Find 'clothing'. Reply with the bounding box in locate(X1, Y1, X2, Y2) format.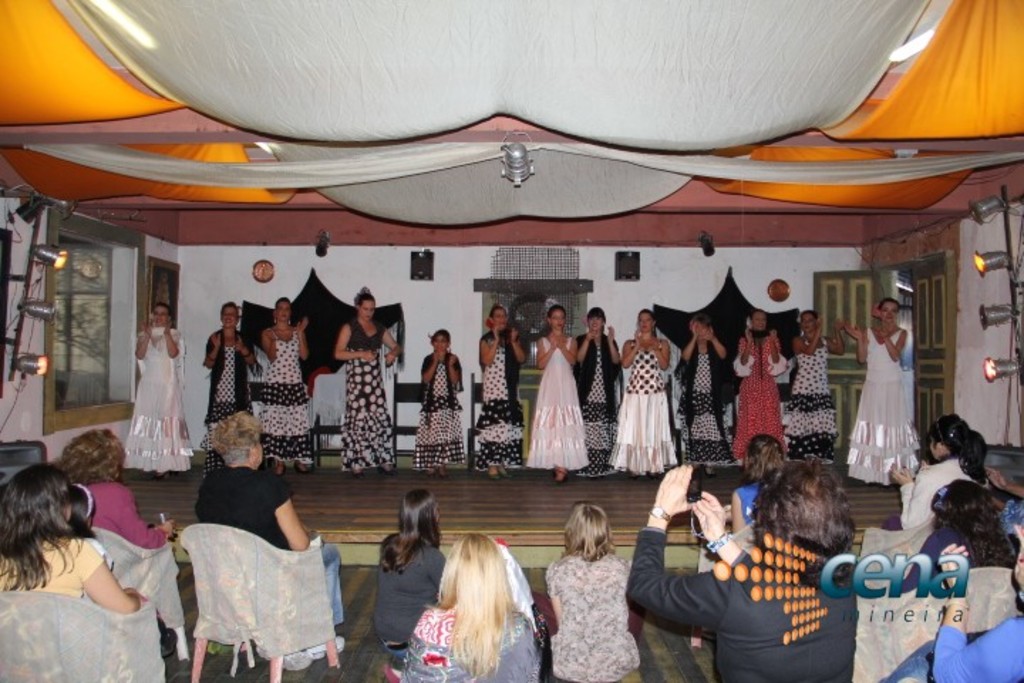
locate(341, 313, 401, 468).
